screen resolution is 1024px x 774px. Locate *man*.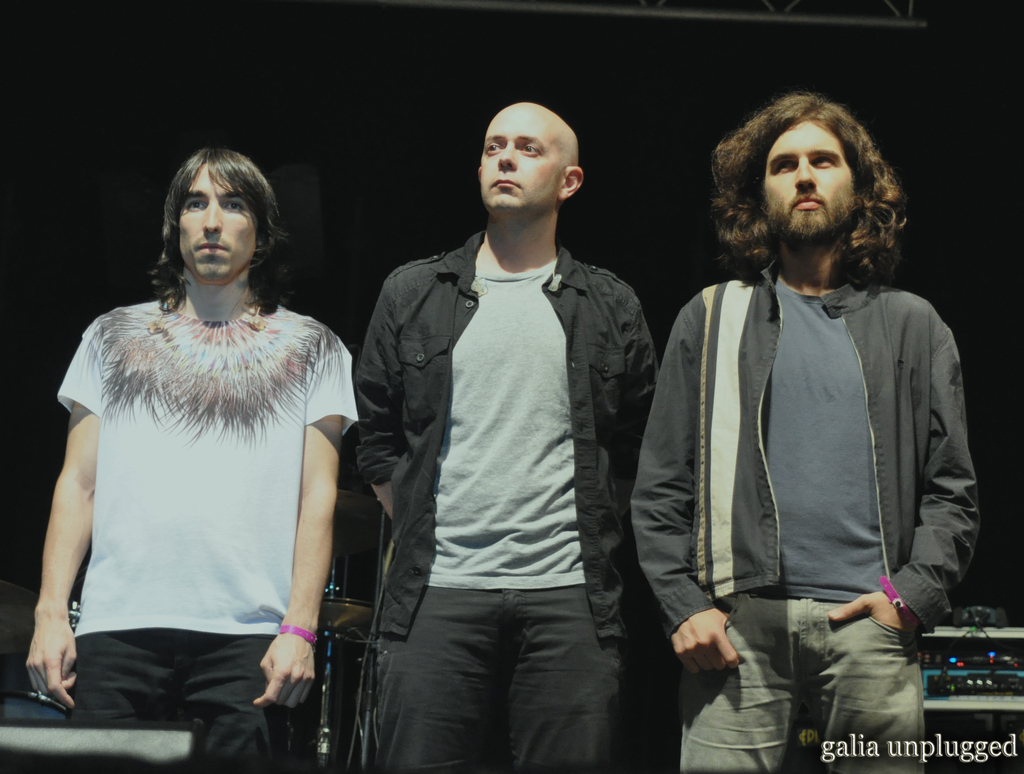
8:120:378:773.
